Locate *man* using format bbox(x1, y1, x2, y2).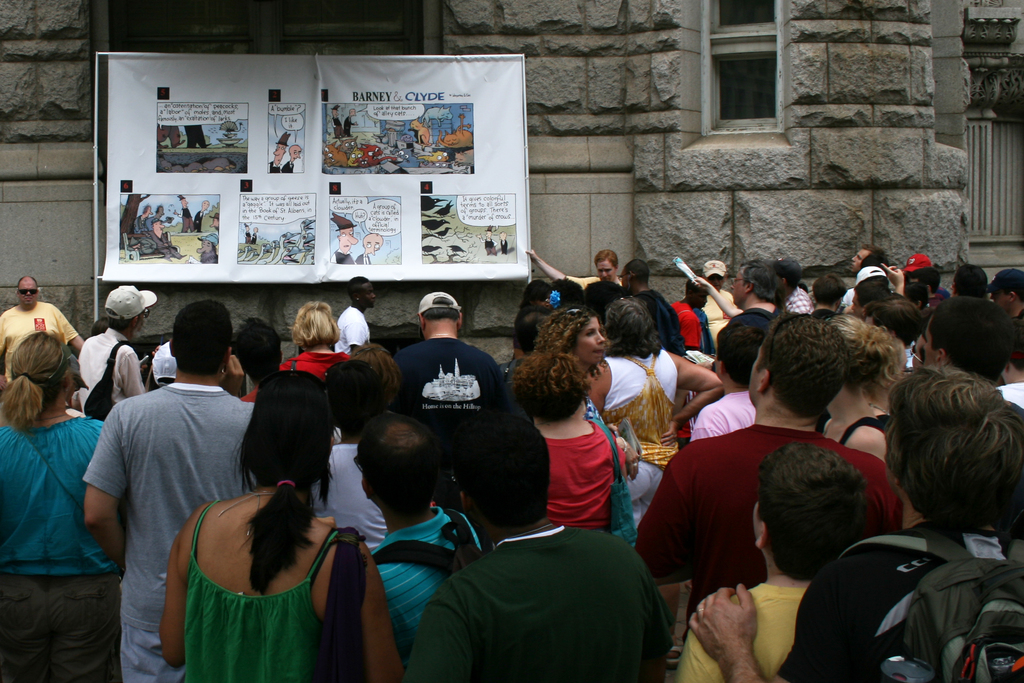
bbox(248, 224, 259, 244).
